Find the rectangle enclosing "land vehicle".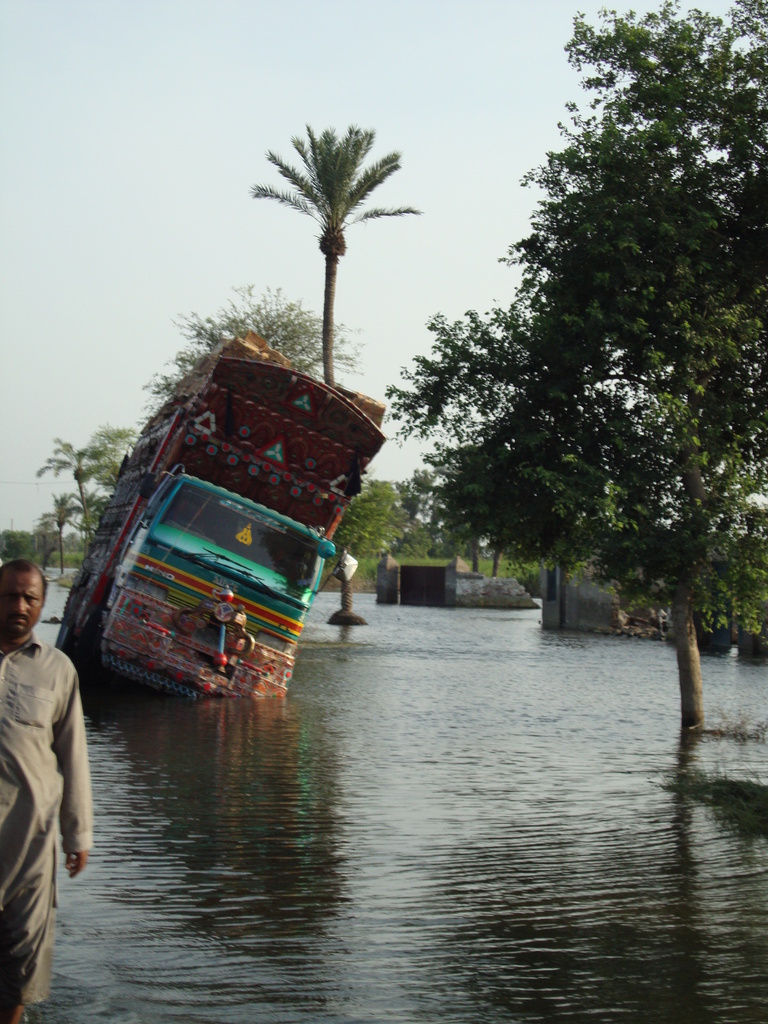
x1=54 y1=331 x2=388 y2=703.
